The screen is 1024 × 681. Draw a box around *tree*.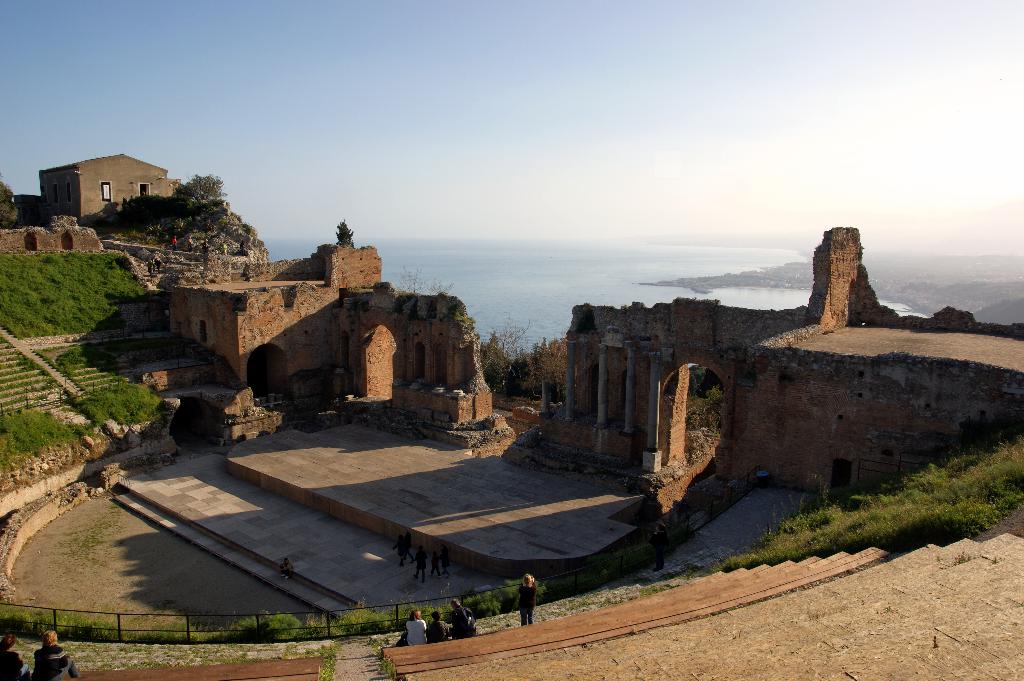
333/214/358/247.
